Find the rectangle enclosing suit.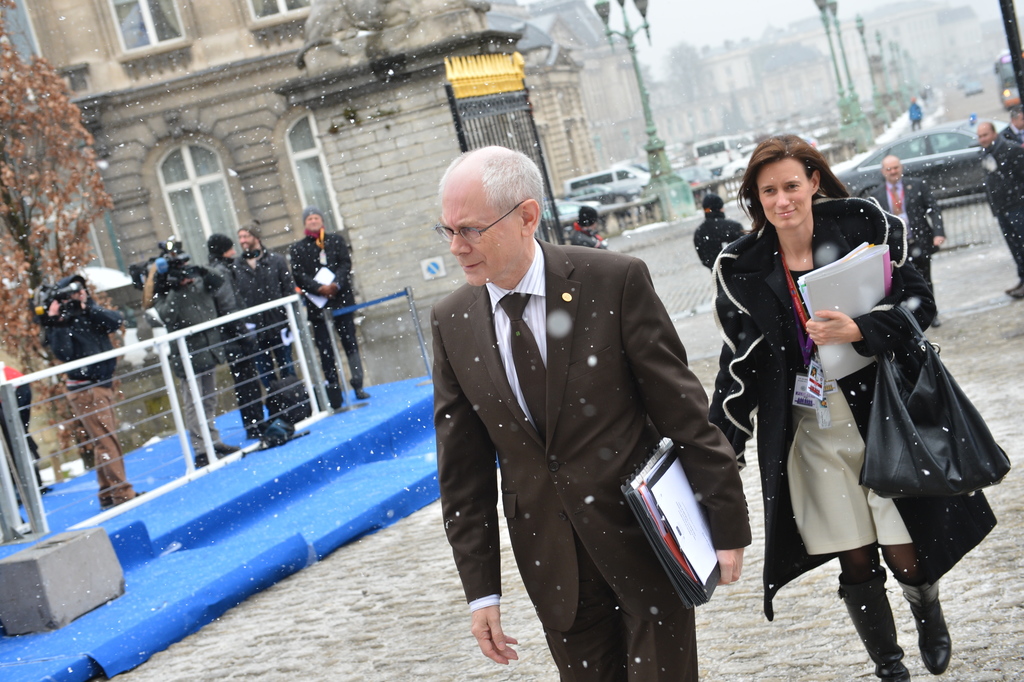
[left=1006, top=119, right=1023, bottom=147].
